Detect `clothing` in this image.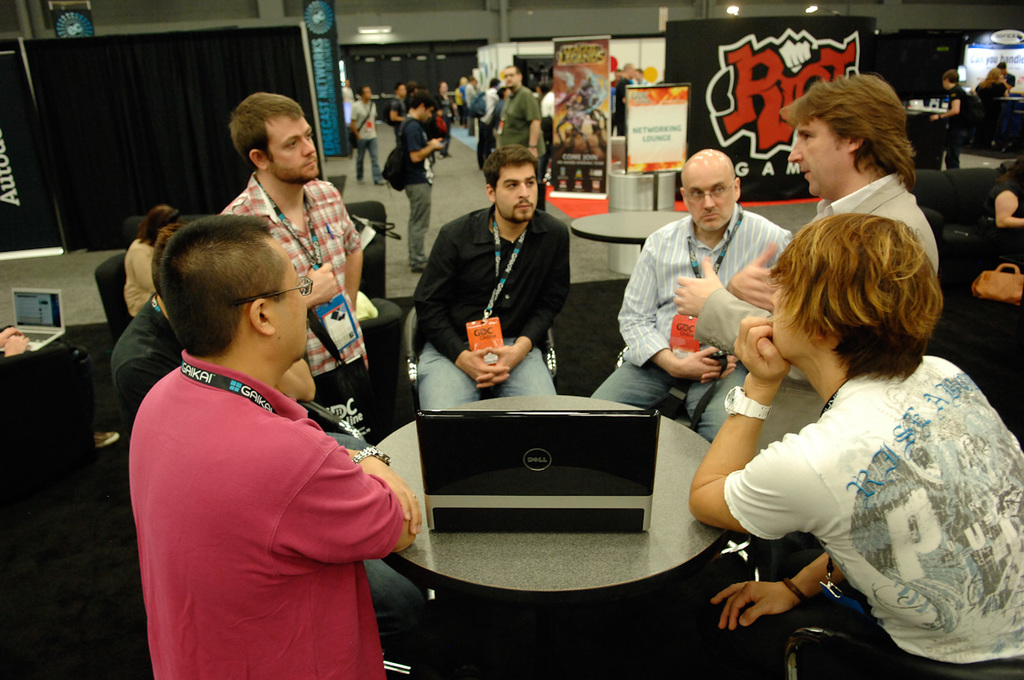
Detection: (123,234,160,313).
